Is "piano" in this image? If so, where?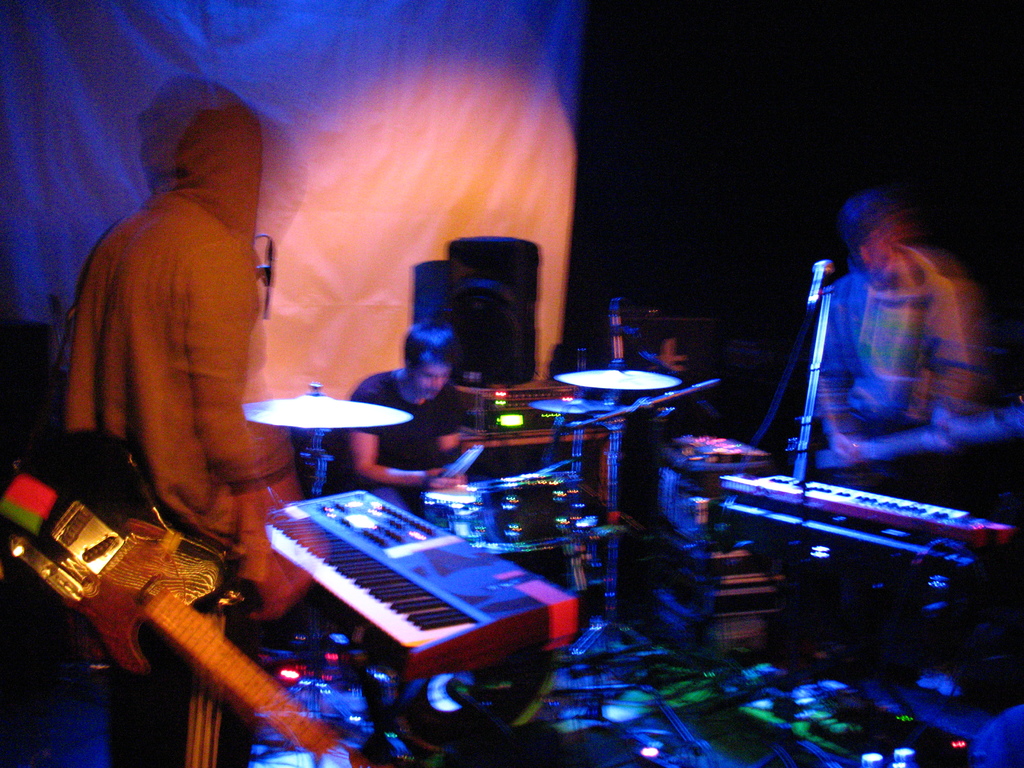
Yes, at 721,460,1016,590.
